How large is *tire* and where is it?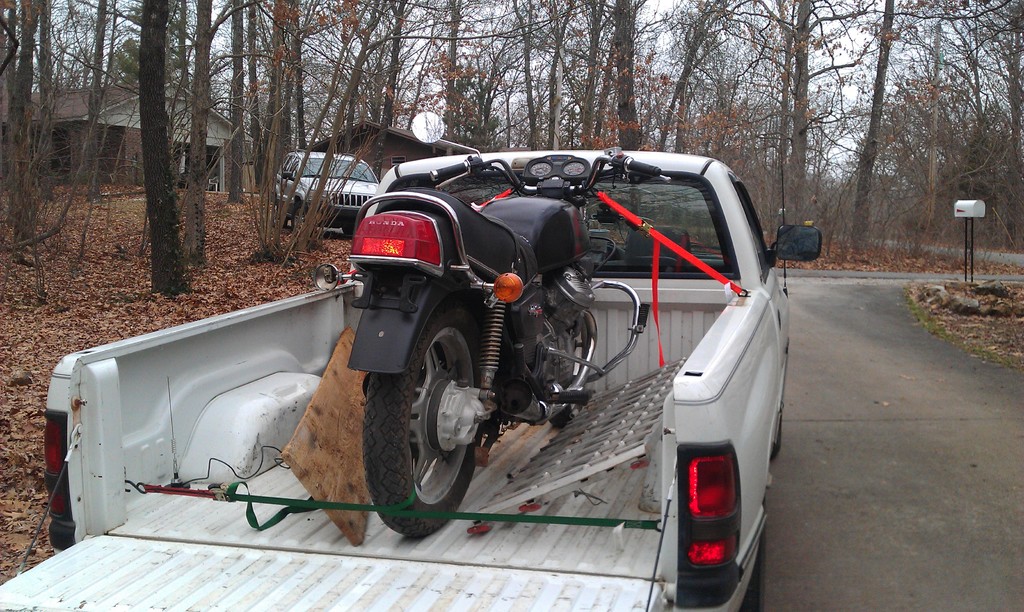
Bounding box: crop(366, 315, 471, 531).
